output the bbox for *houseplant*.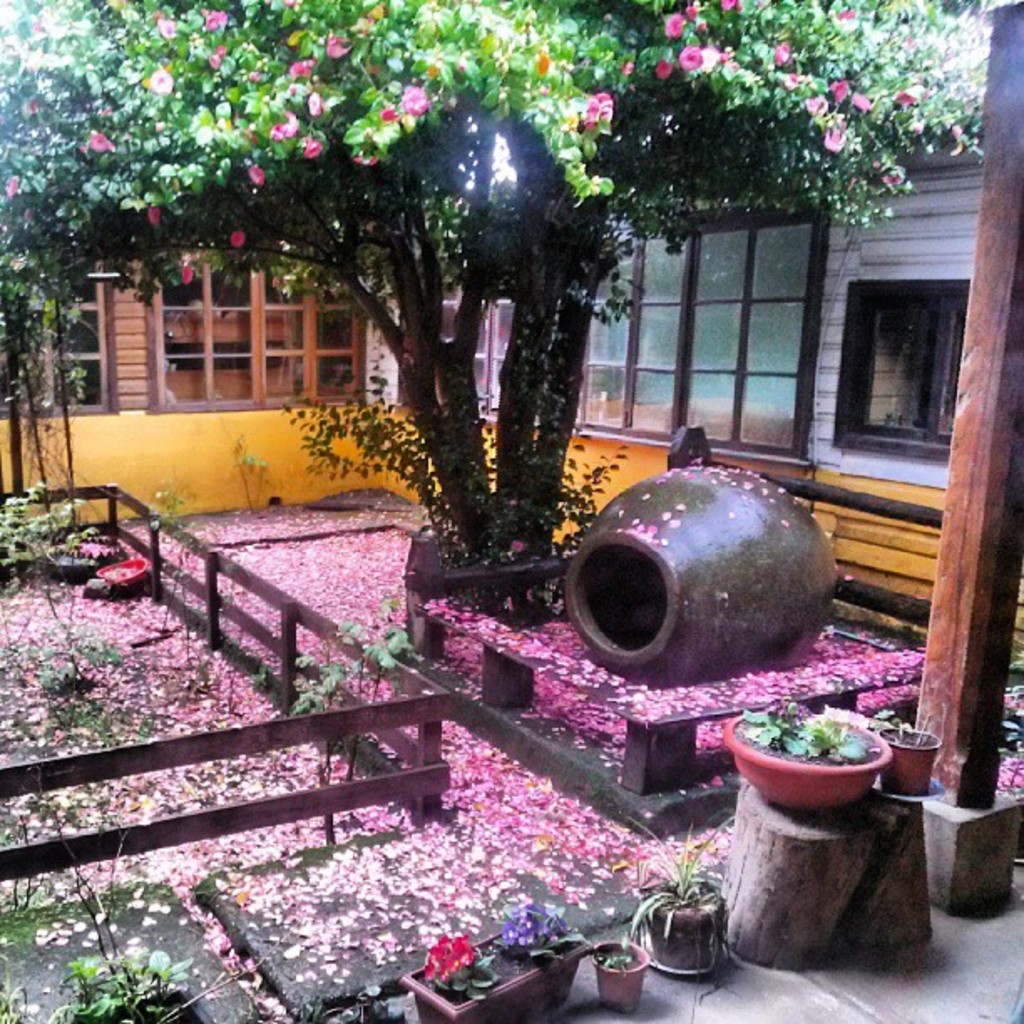
bbox(624, 810, 733, 970).
